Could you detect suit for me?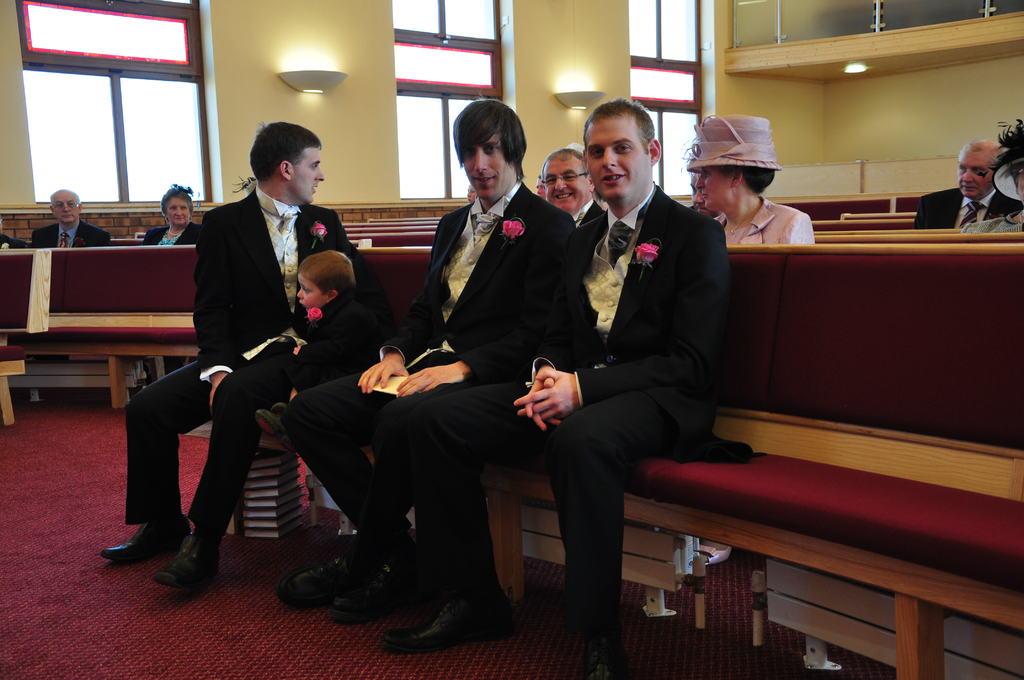
Detection result: l=122, t=182, r=356, b=539.
